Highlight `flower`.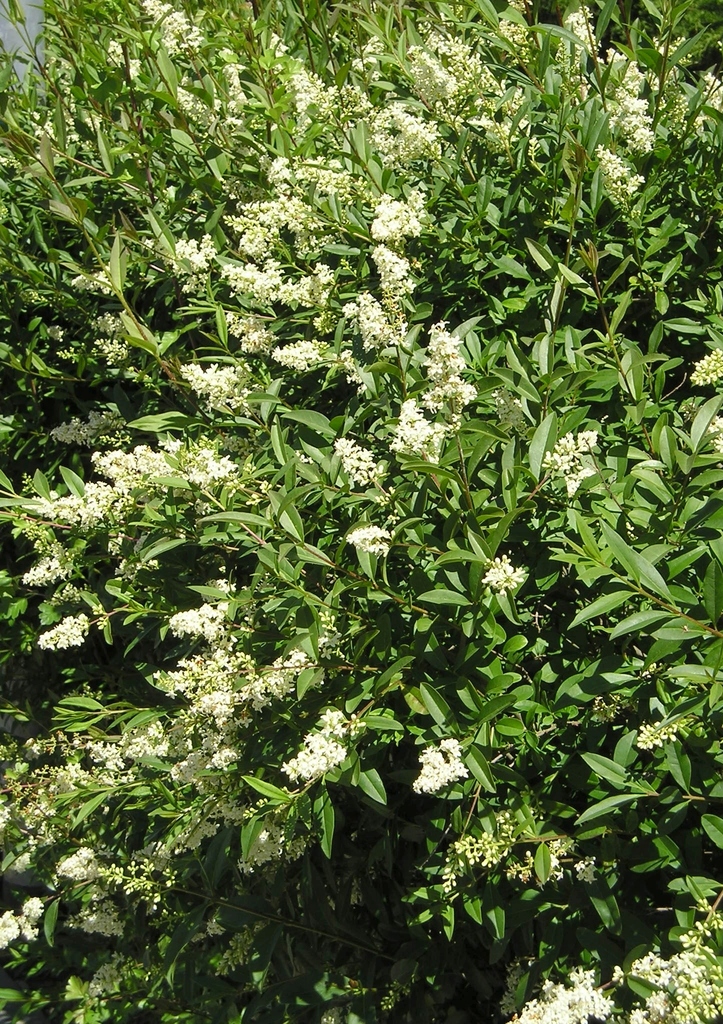
Highlighted region: Rect(57, 409, 138, 442).
